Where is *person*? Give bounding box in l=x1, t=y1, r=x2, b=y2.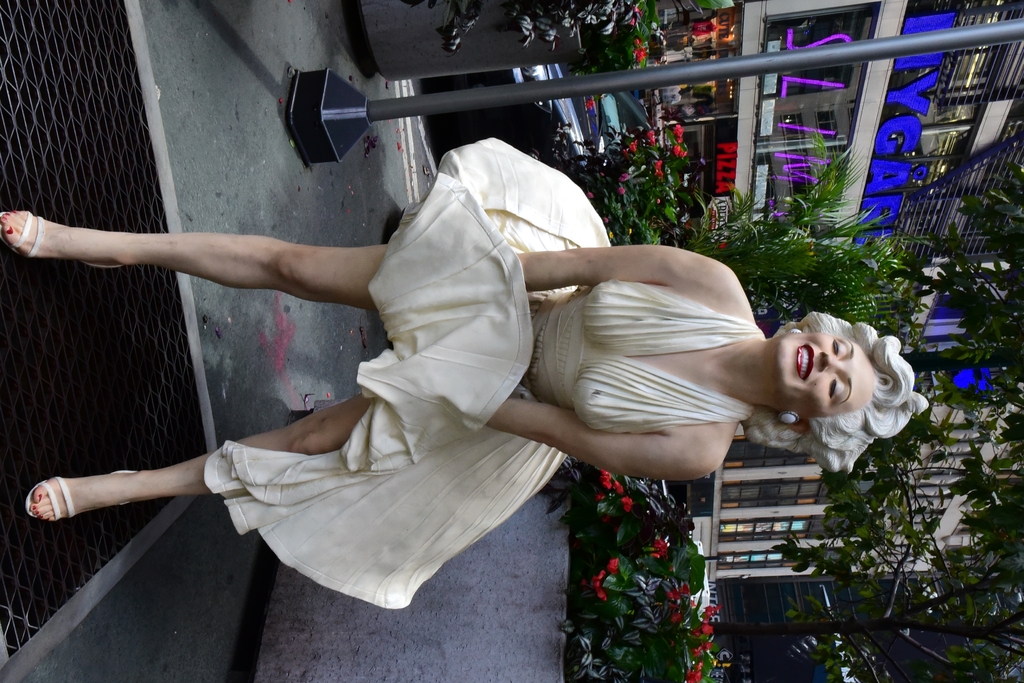
l=0, t=135, r=930, b=612.
